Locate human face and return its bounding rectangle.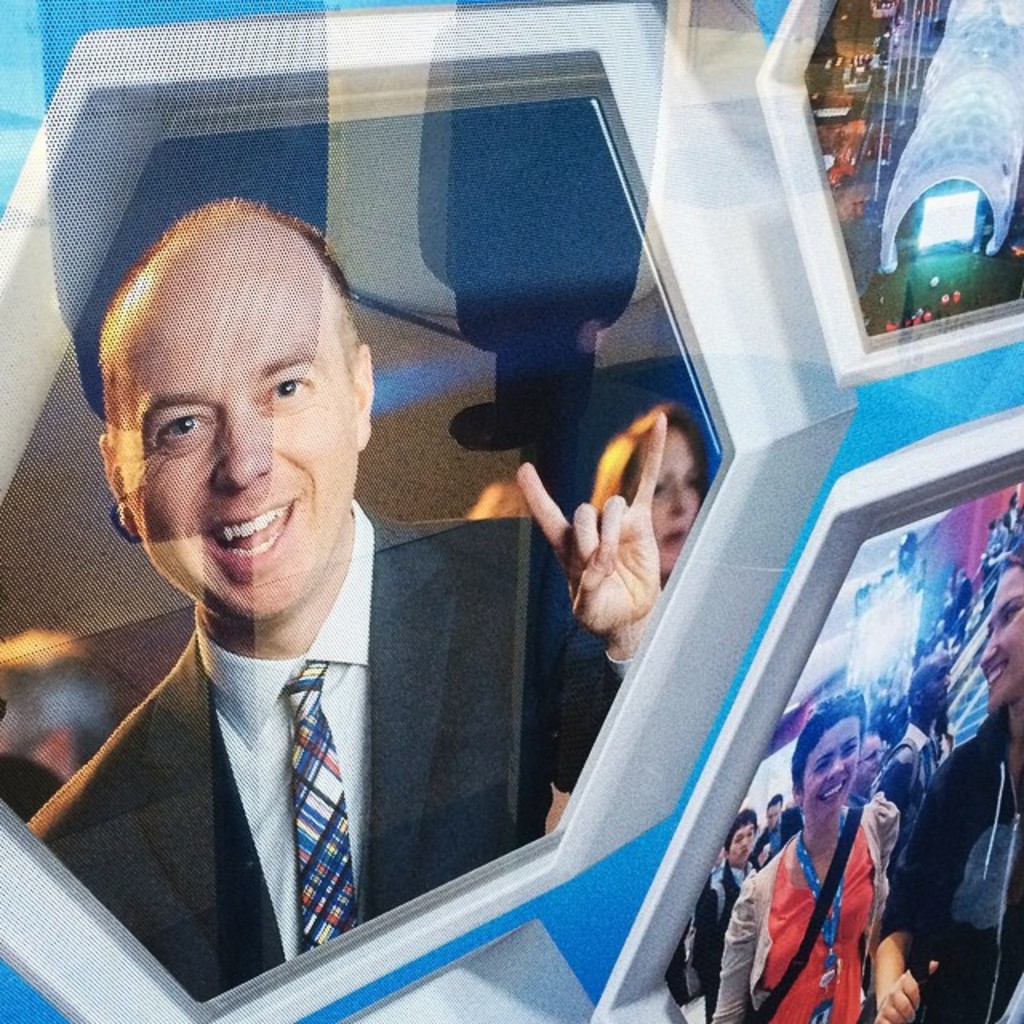
(x1=718, y1=819, x2=757, y2=867).
